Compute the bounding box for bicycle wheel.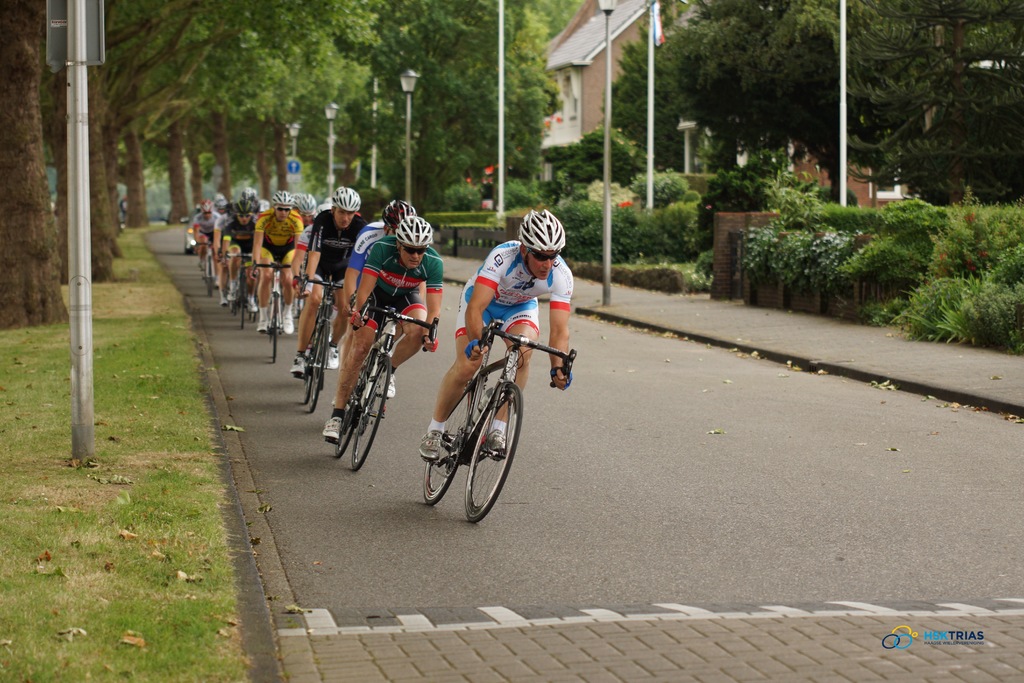
box(424, 378, 477, 506).
